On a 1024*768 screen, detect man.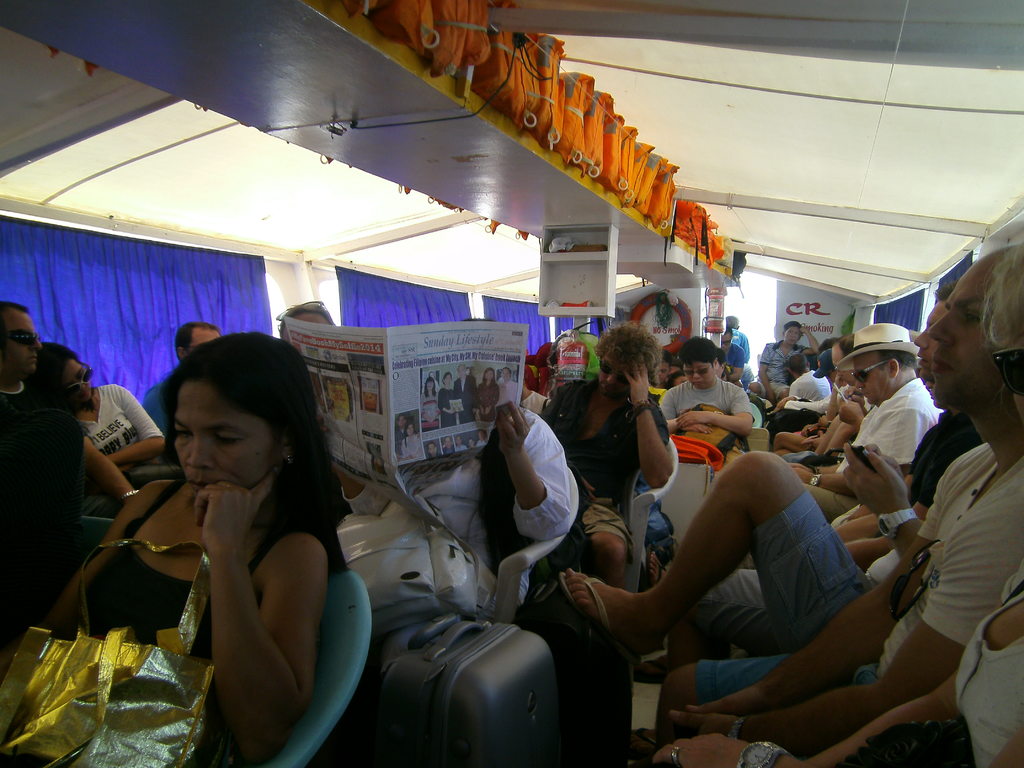
{"x1": 650, "y1": 249, "x2": 1023, "y2": 757}.
